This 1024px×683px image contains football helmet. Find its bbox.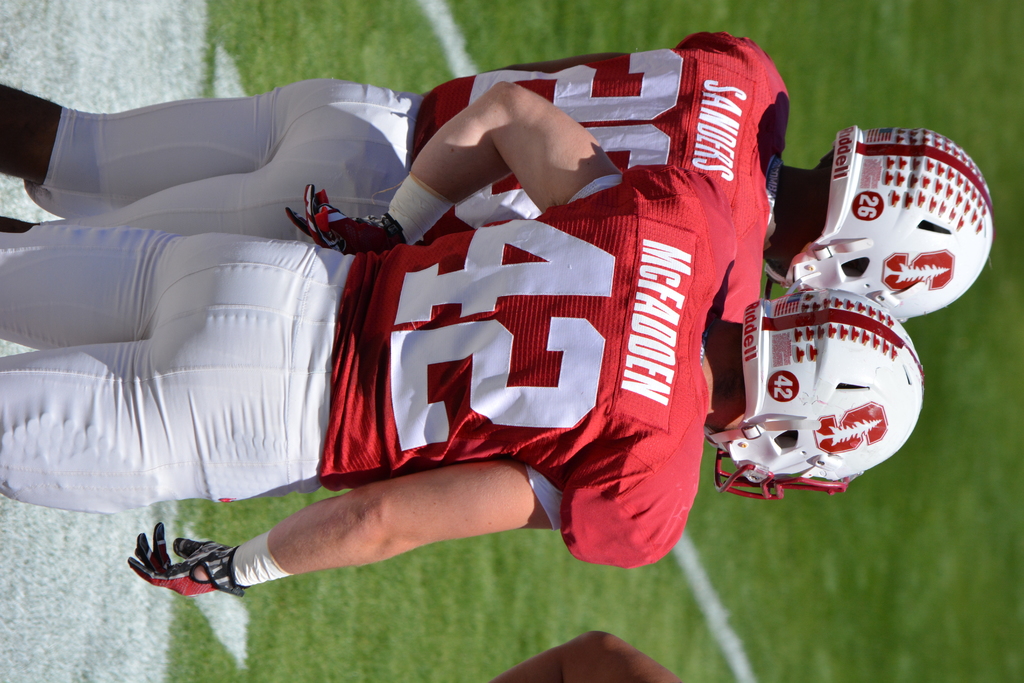
(x1=763, y1=117, x2=995, y2=328).
